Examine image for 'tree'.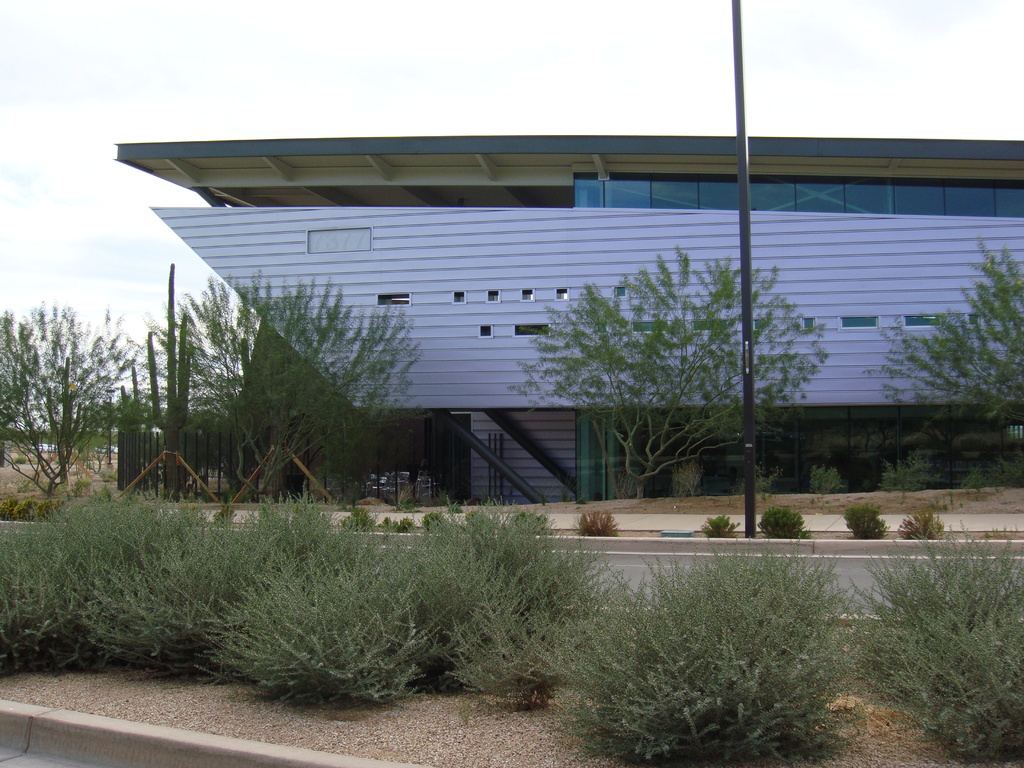
Examination result: <box>879,234,1023,502</box>.
